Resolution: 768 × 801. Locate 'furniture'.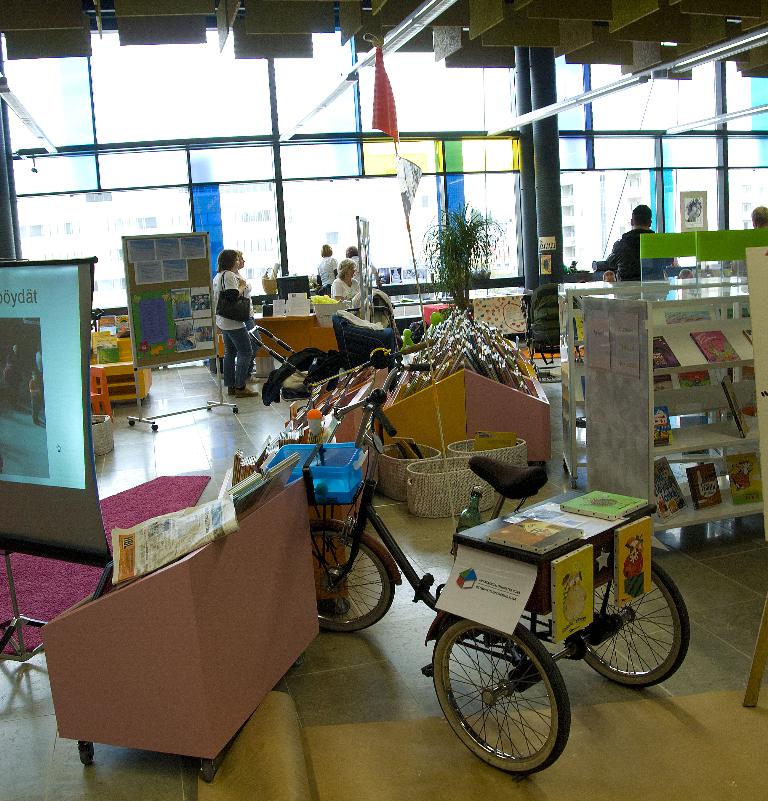
box=[41, 469, 328, 788].
